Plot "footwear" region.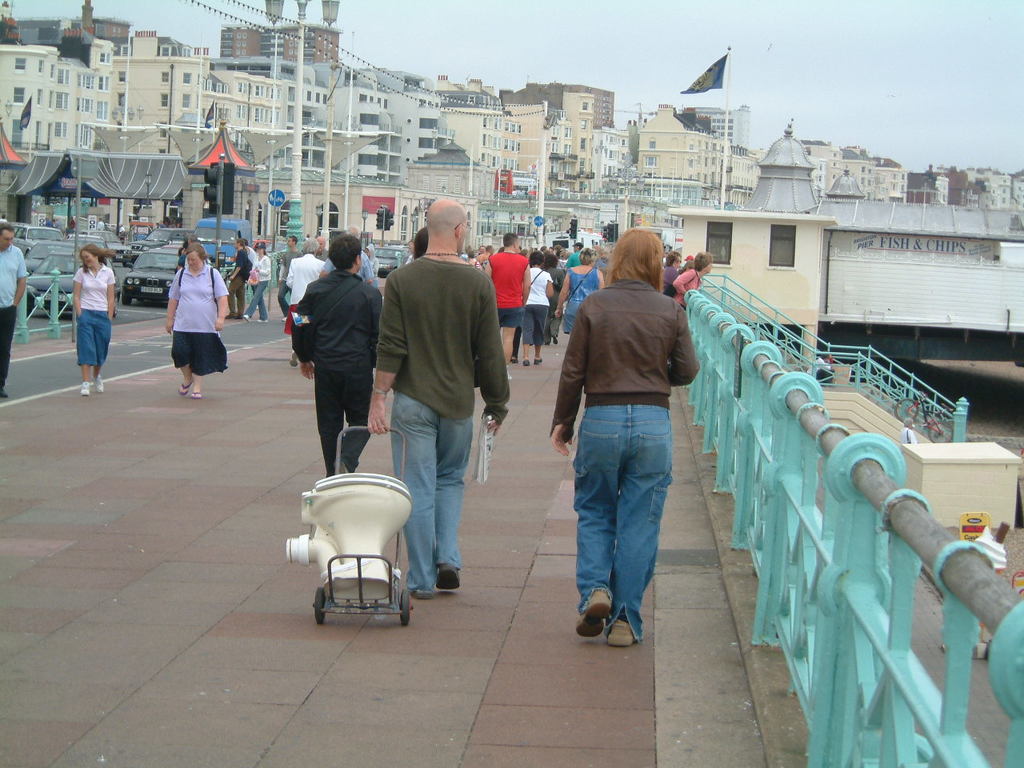
Plotted at [x1=526, y1=358, x2=528, y2=363].
